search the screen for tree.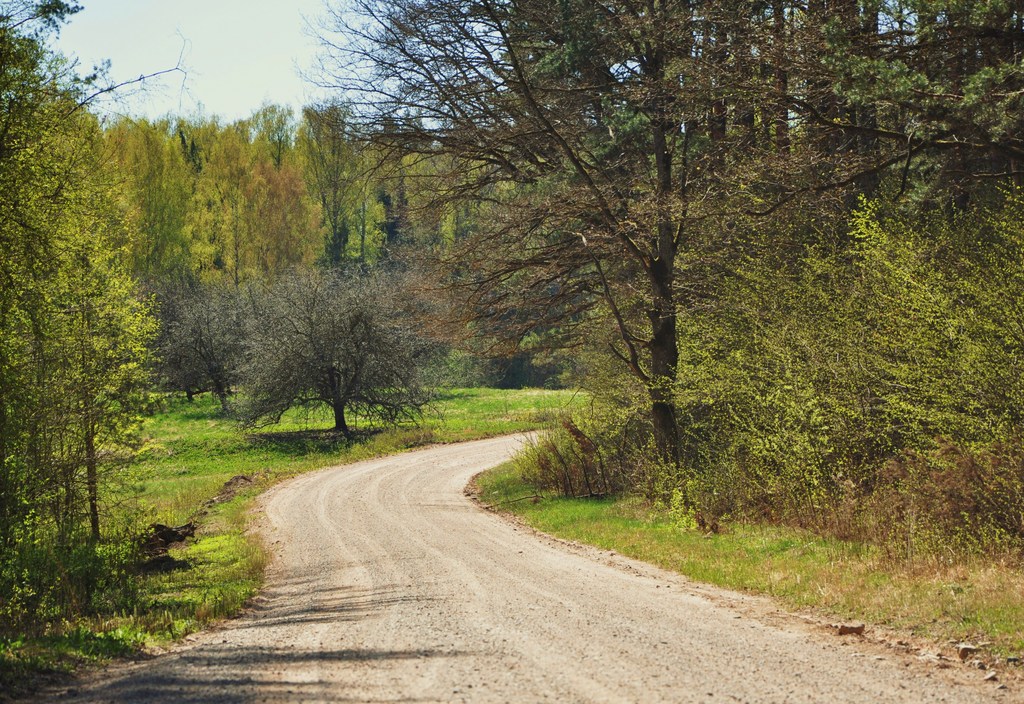
Found at <region>176, 116, 275, 259</region>.
